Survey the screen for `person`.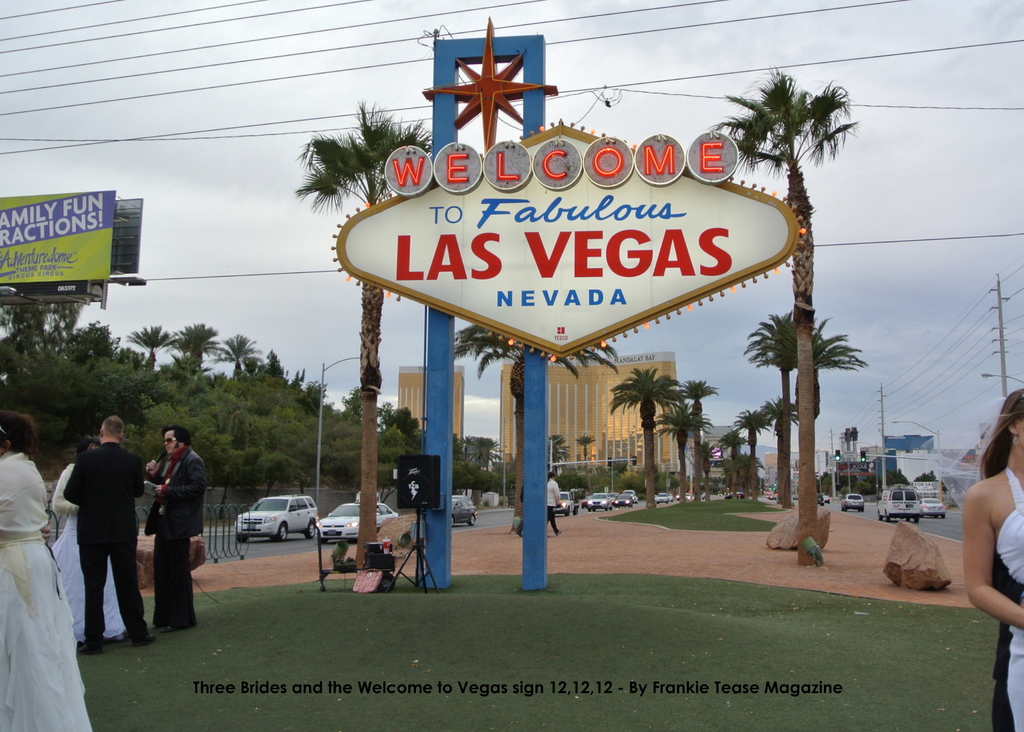
Survey found: Rect(65, 412, 145, 640).
